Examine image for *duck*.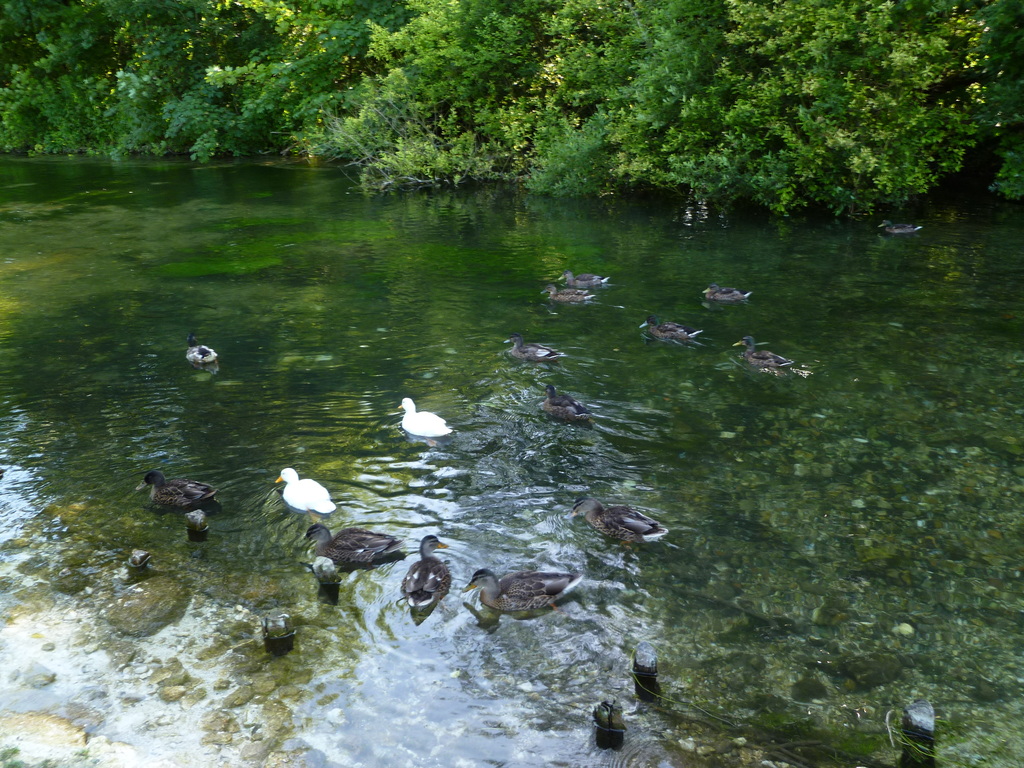
Examination result: {"x1": 460, "y1": 569, "x2": 582, "y2": 612}.
